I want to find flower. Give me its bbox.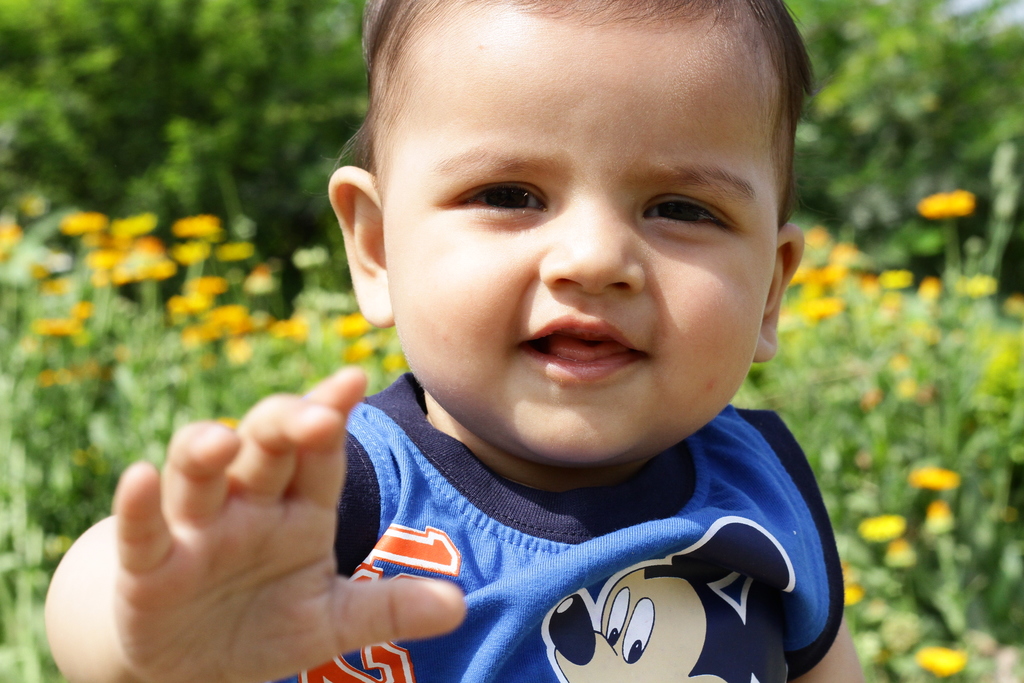
913, 644, 961, 679.
